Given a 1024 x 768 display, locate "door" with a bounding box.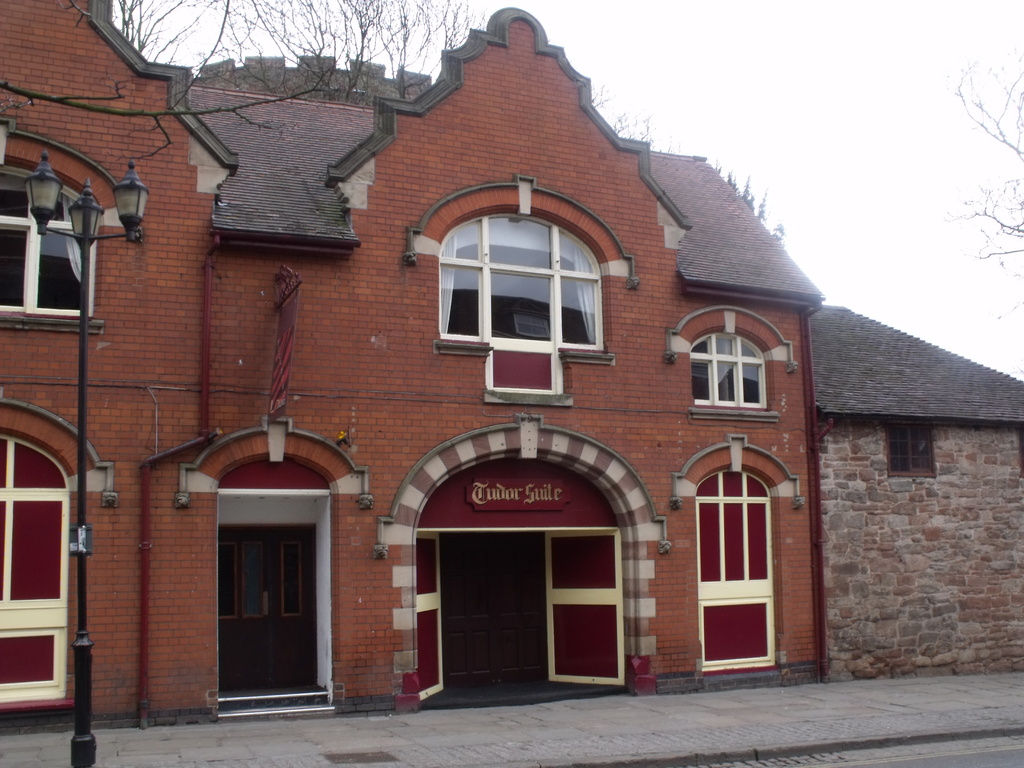
Located: left=0, top=436, right=68, bottom=704.
